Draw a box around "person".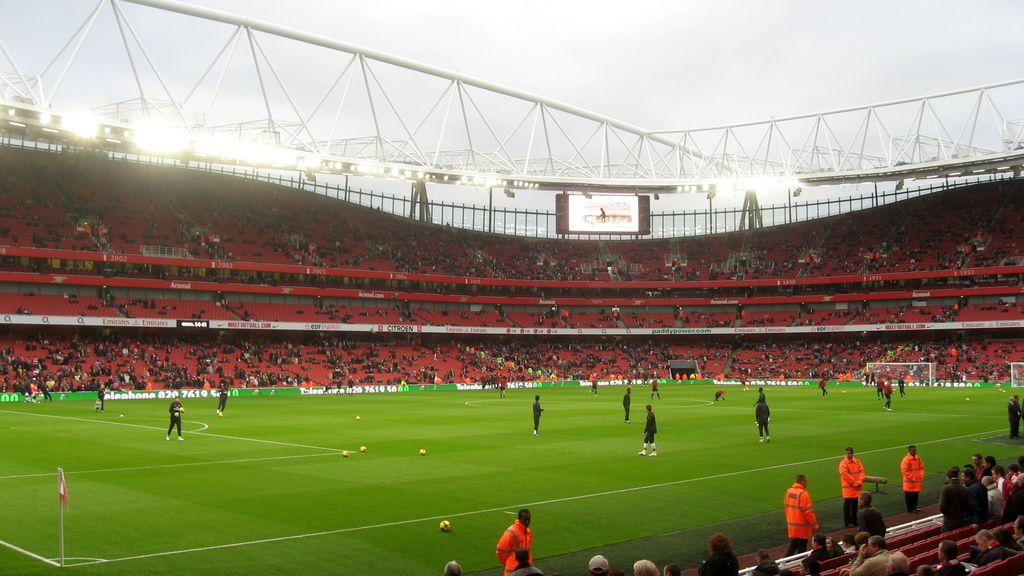
box=[634, 559, 667, 575].
